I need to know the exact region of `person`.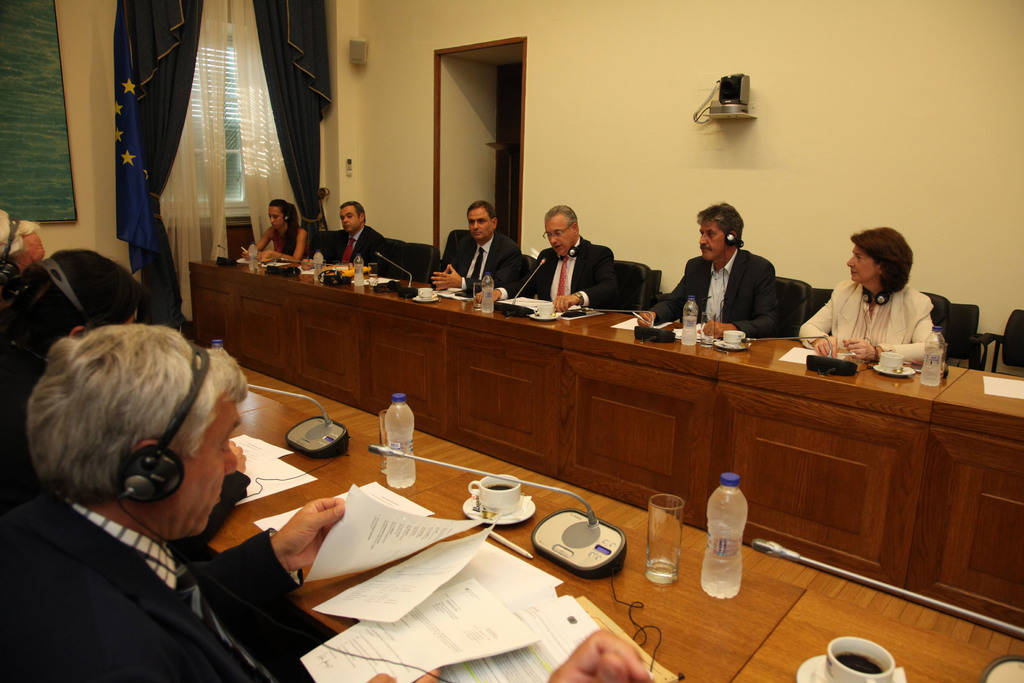
Region: BBox(468, 206, 620, 320).
